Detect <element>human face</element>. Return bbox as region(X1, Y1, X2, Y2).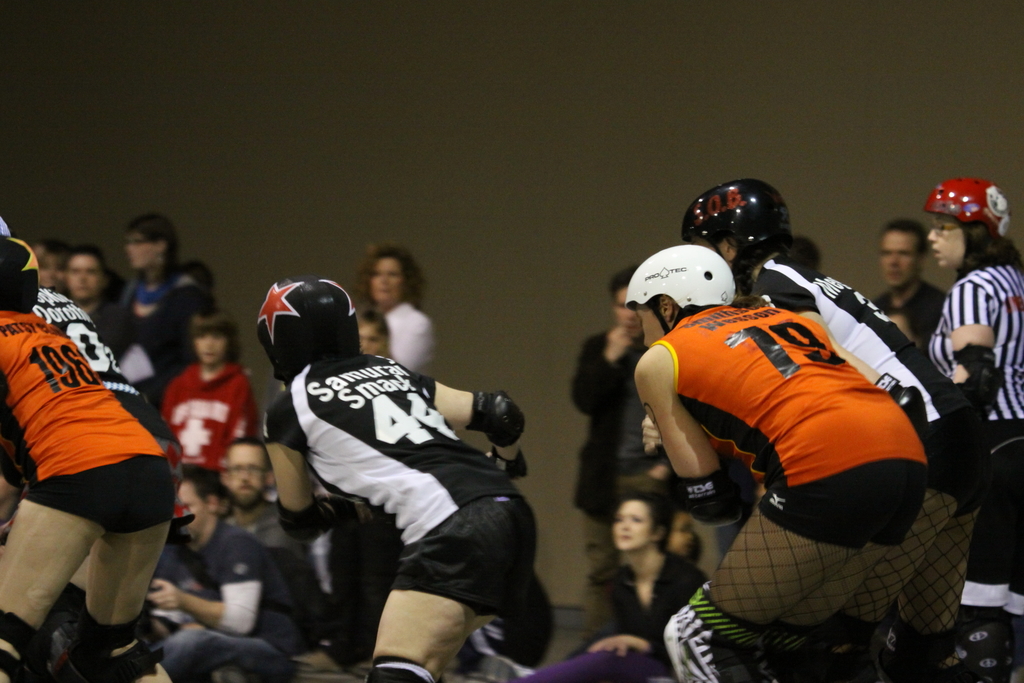
region(613, 498, 650, 548).
